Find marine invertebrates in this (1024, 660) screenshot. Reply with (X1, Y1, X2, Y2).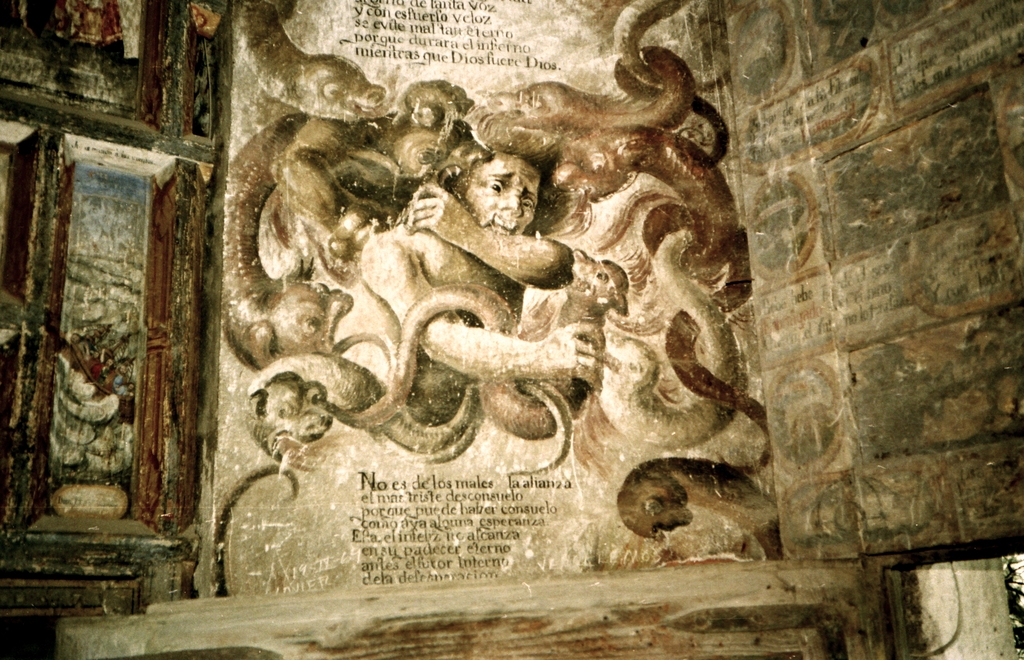
(404, 244, 662, 465).
